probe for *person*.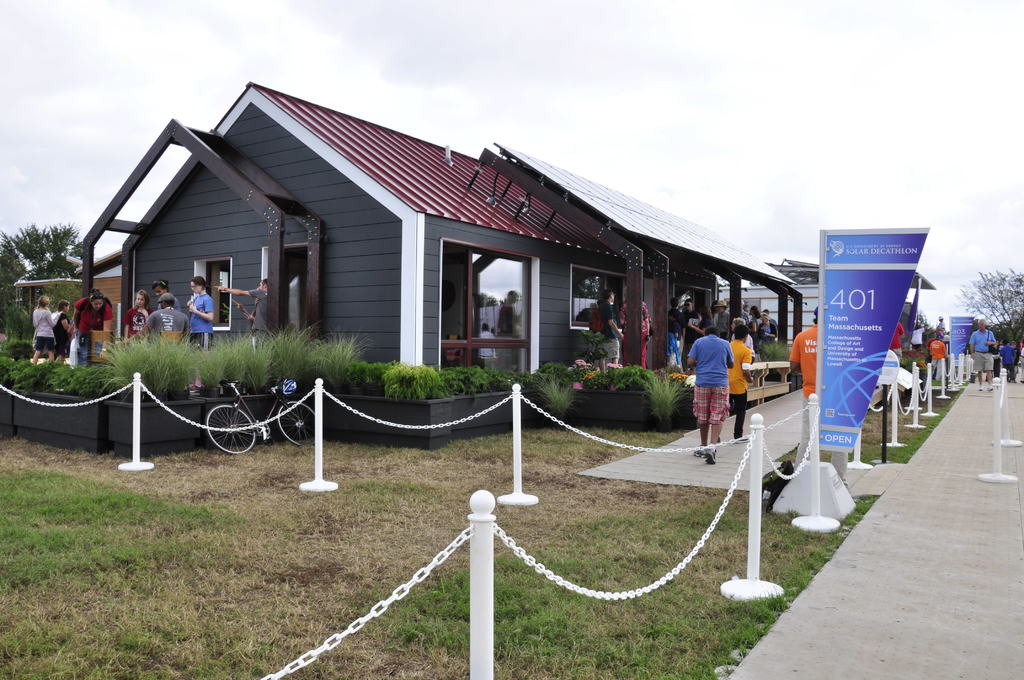
Probe result: 72,284,105,362.
